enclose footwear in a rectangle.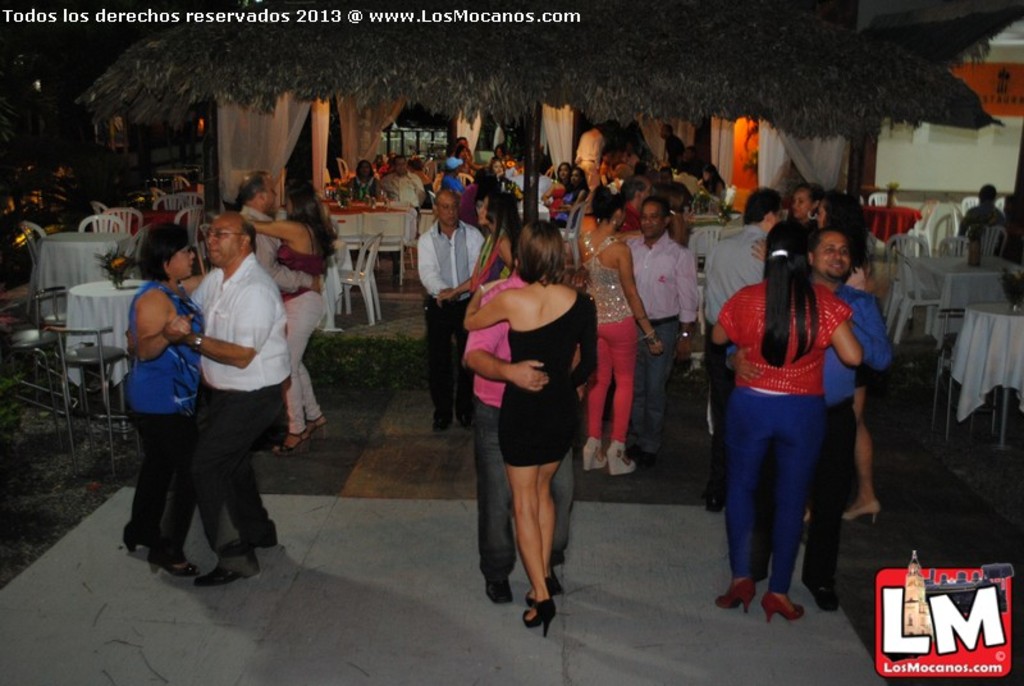
Rect(520, 593, 552, 639).
